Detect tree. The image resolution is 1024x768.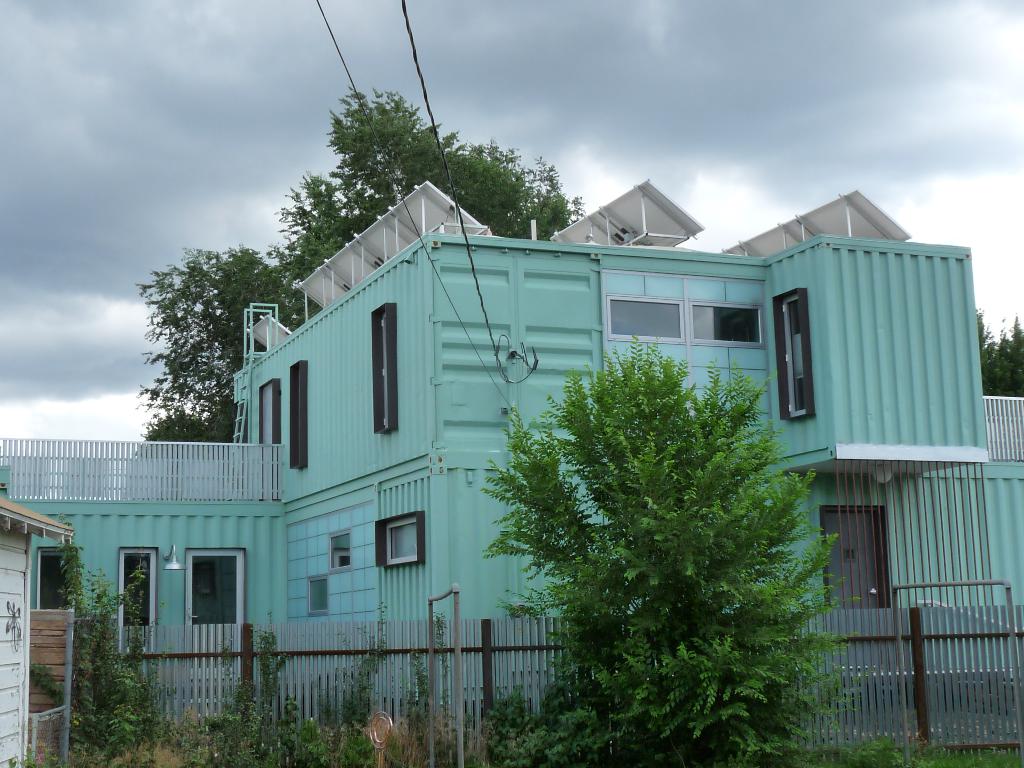
x1=478 y1=338 x2=859 y2=767.
